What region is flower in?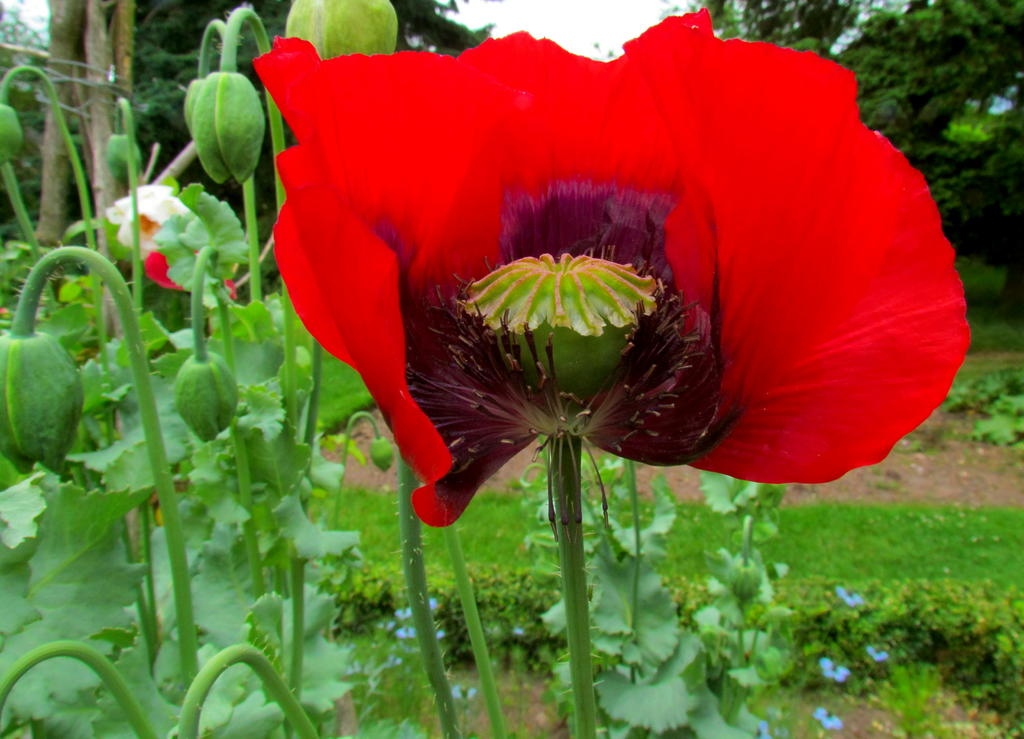
l=145, t=233, r=251, b=304.
